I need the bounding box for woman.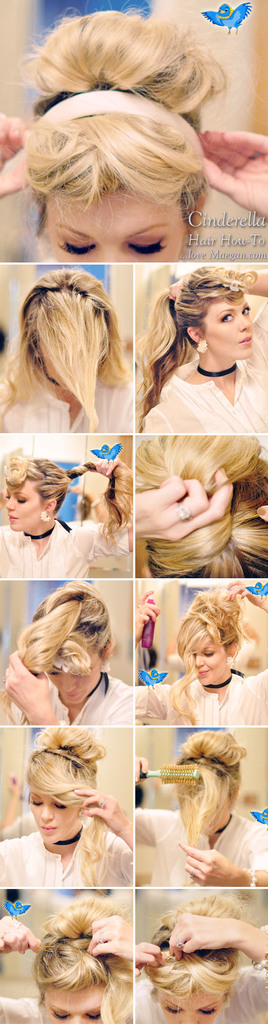
Here it is: <box>115,253,265,437</box>.
